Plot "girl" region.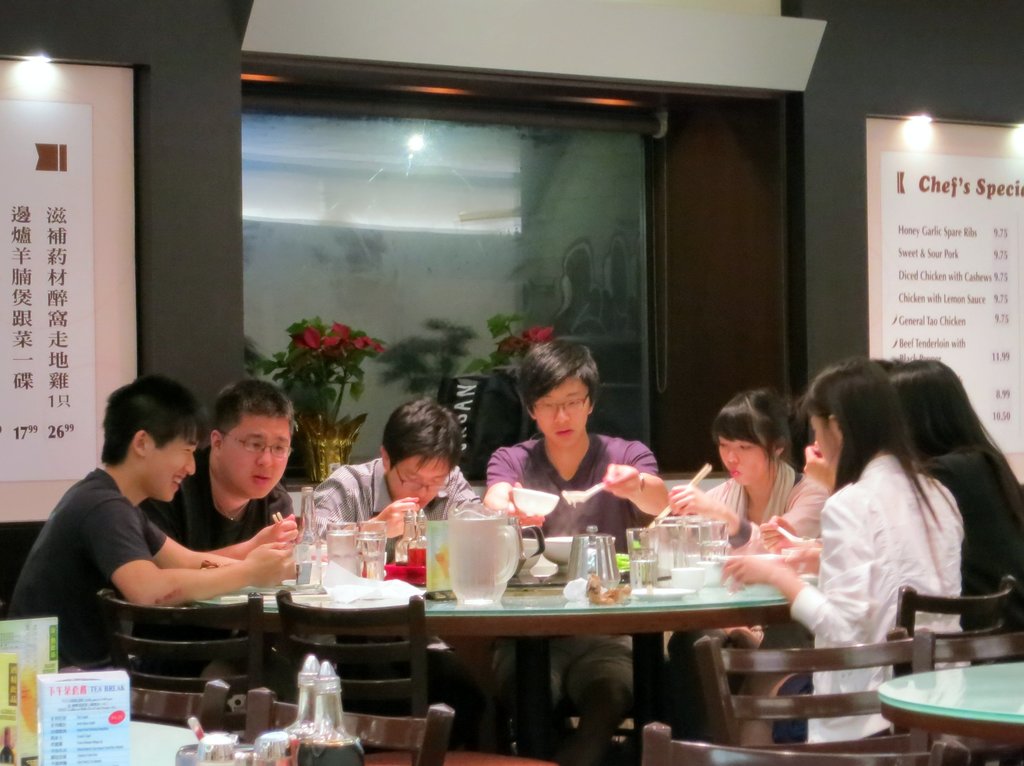
Plotted at <box>885,361,1023,619</box>.
